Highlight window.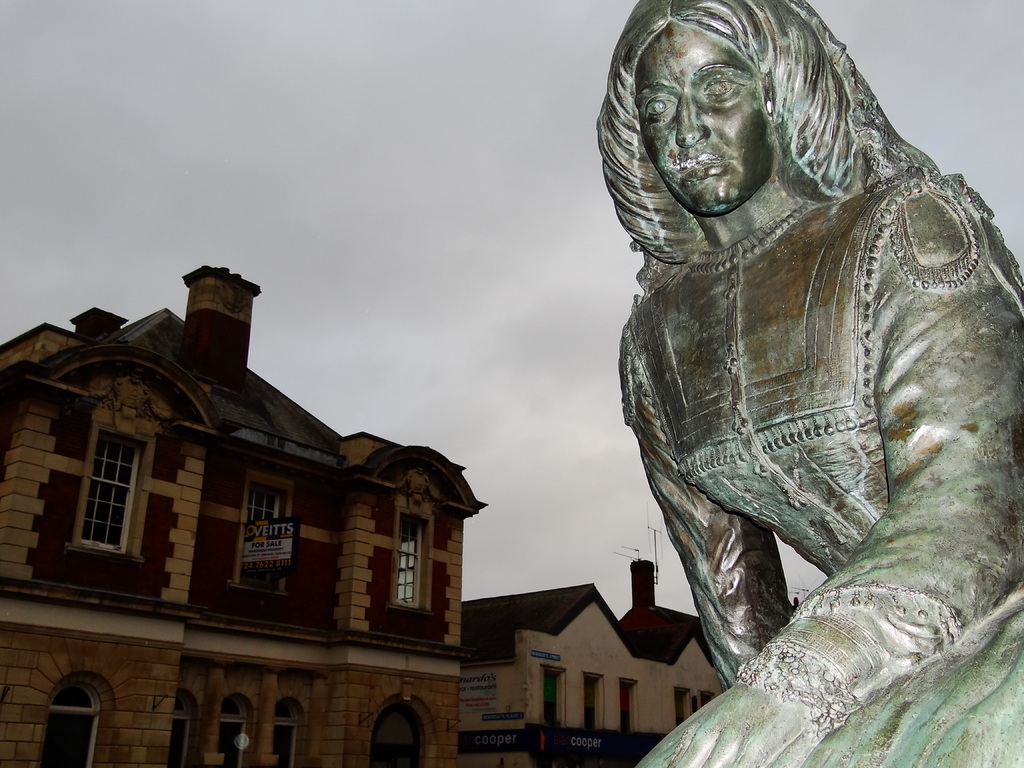
Highlighted region: <region>79, 420, 147, 553</region>.
